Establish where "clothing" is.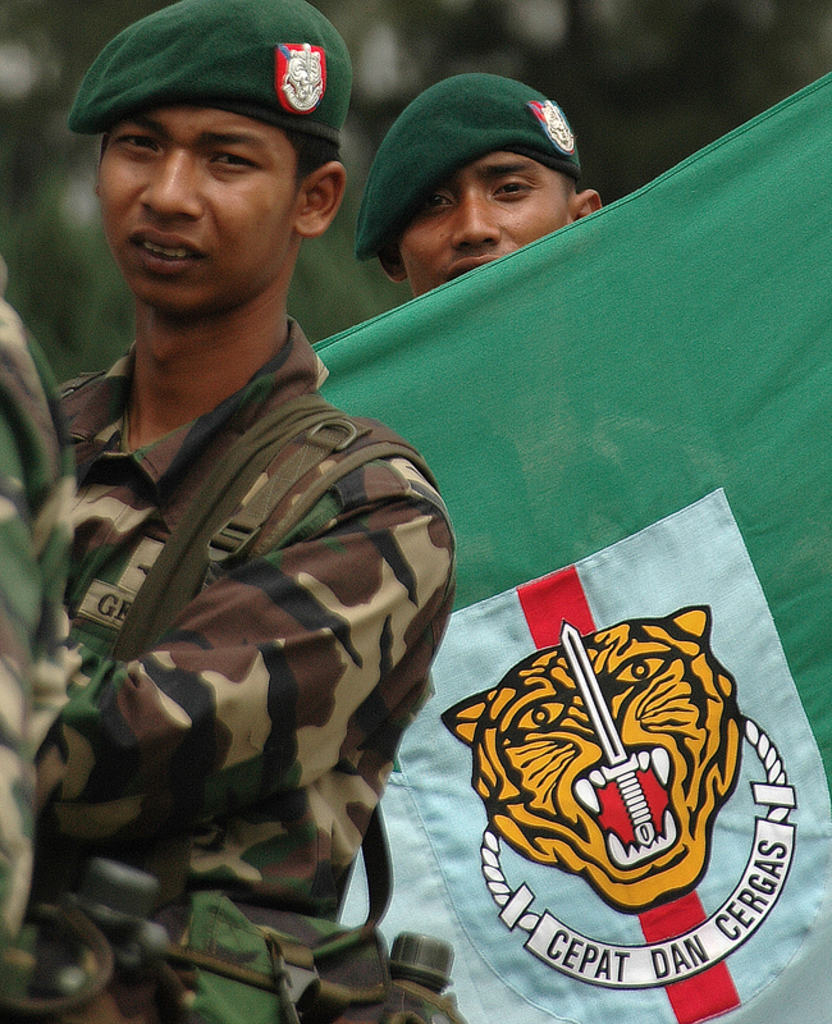
Established at bbox=[0, 283, 76, 1023].
